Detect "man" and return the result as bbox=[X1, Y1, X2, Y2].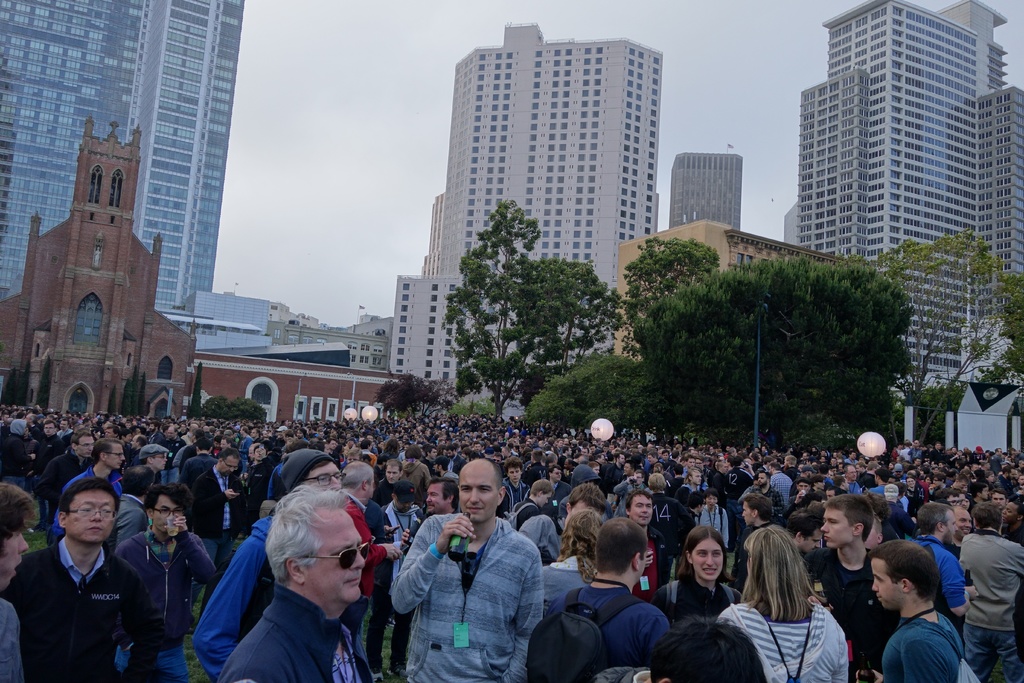
bbox=[475, 444, 481, 454].
